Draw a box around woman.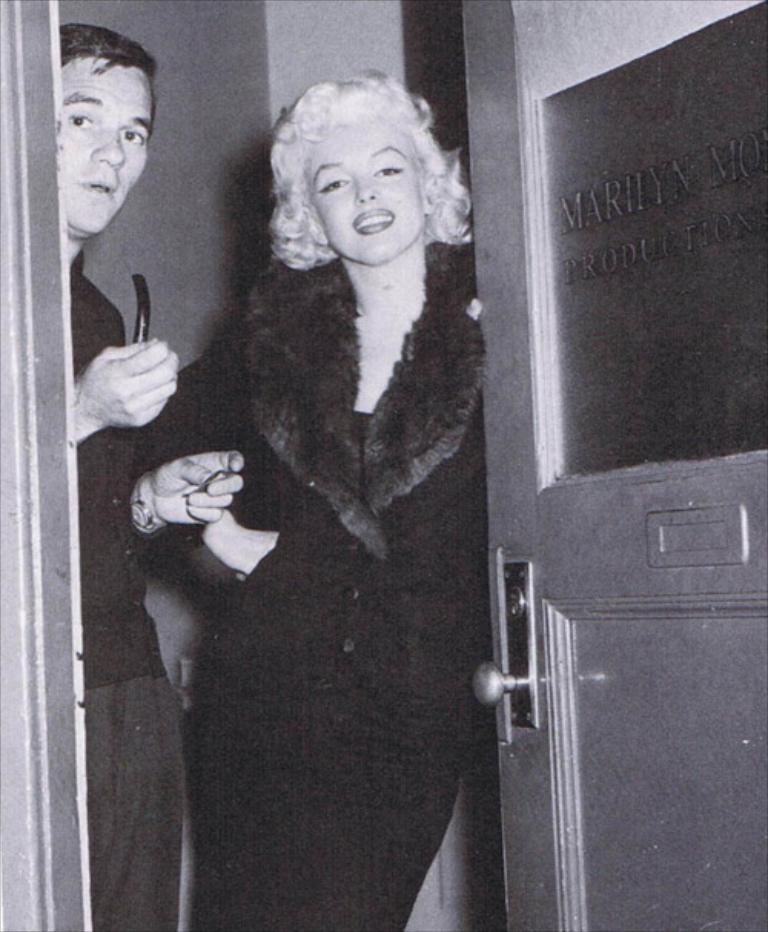
BBox(135, 81, 538, 931).
